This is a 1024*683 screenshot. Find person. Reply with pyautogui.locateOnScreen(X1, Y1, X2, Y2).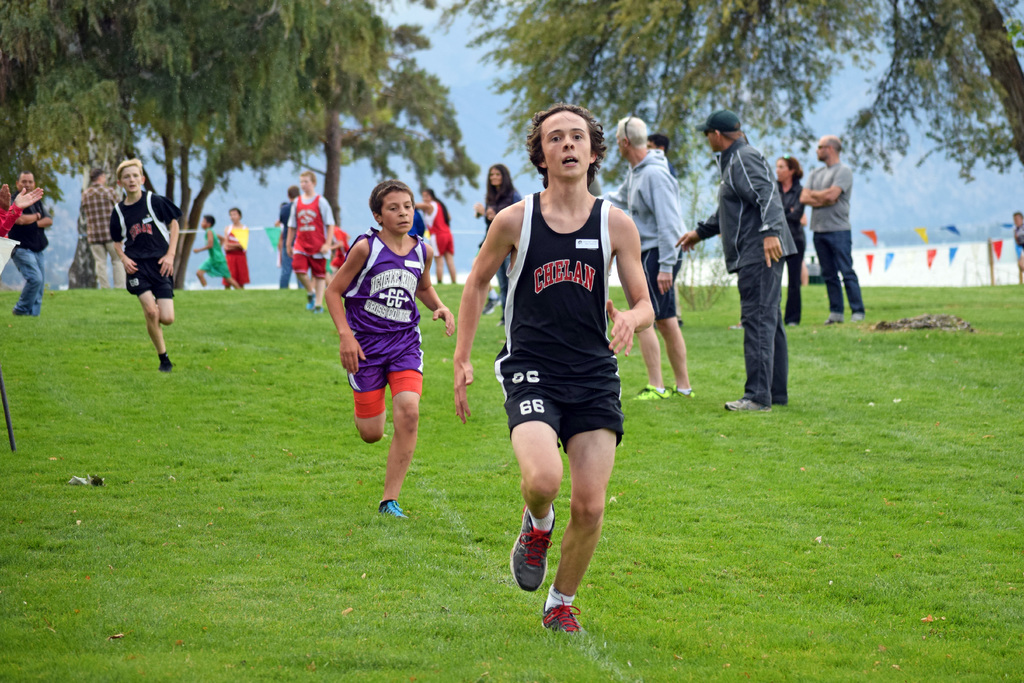
pyautogui.locateOnScreen(771, 151, 809, 327).
